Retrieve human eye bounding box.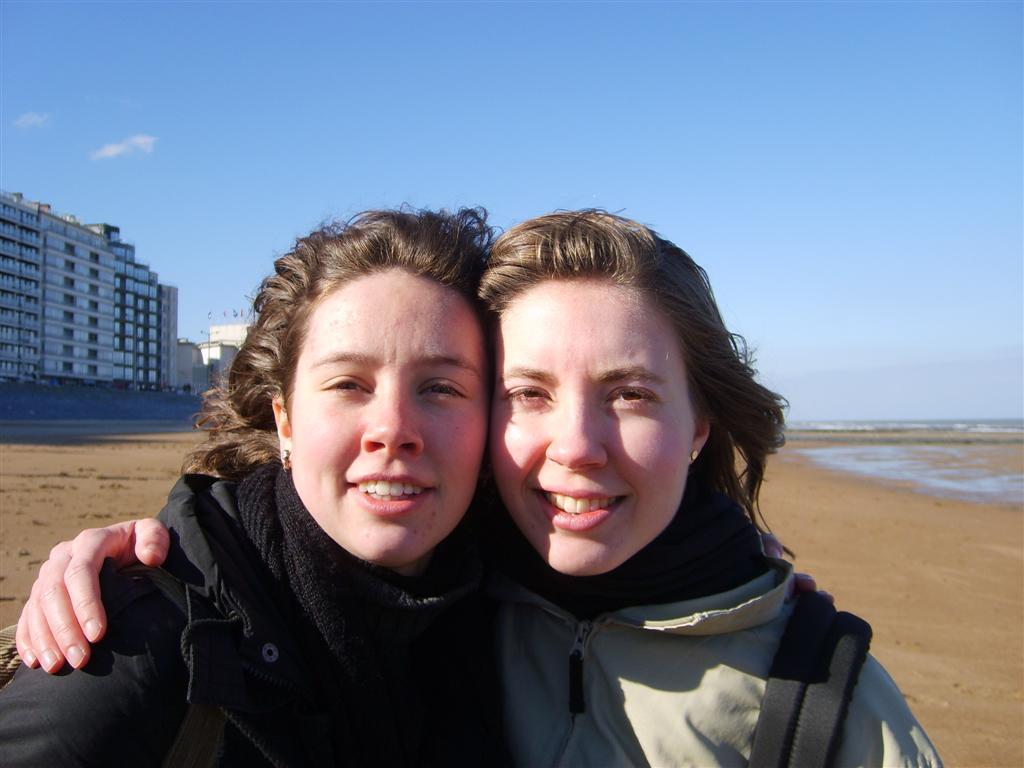
Bounding box: (x1=321, y1=376, x2=373, y2=399).
